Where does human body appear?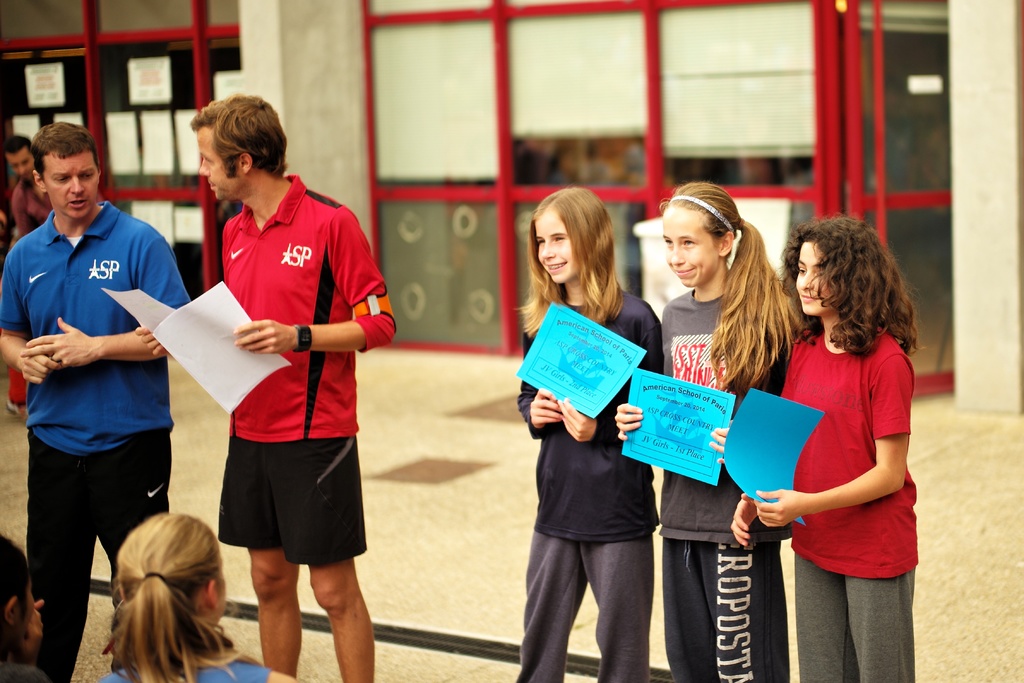
Appears at [719,316,930,682].
